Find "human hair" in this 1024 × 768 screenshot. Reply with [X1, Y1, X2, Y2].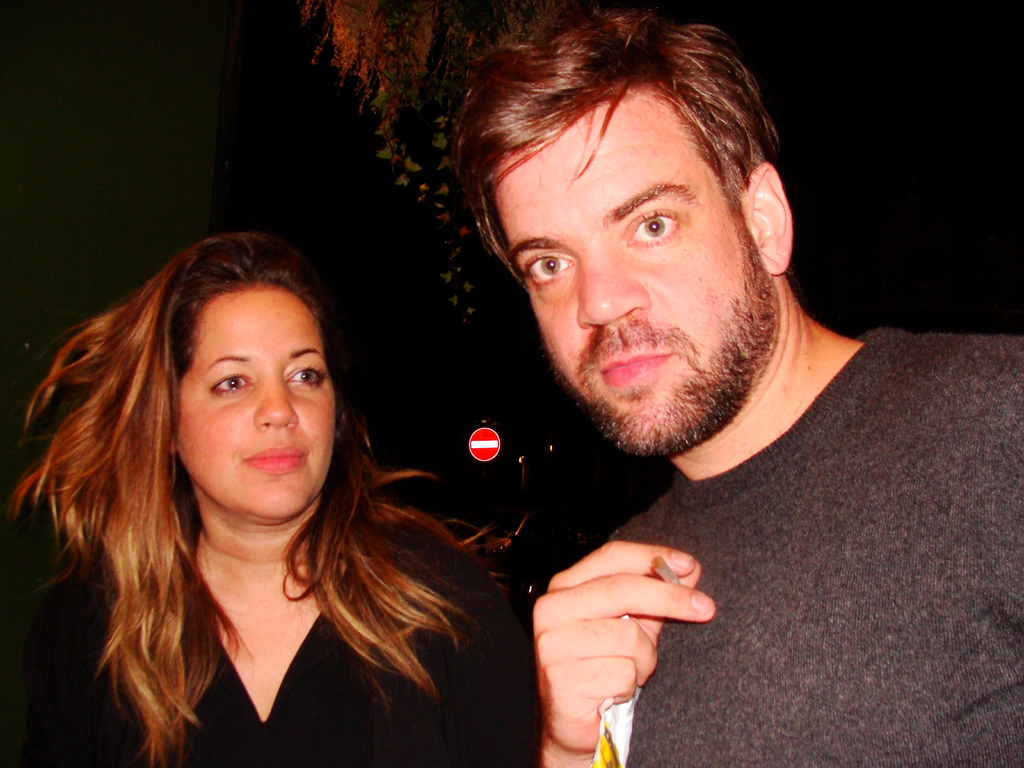
[57, 207, 479, 723].
